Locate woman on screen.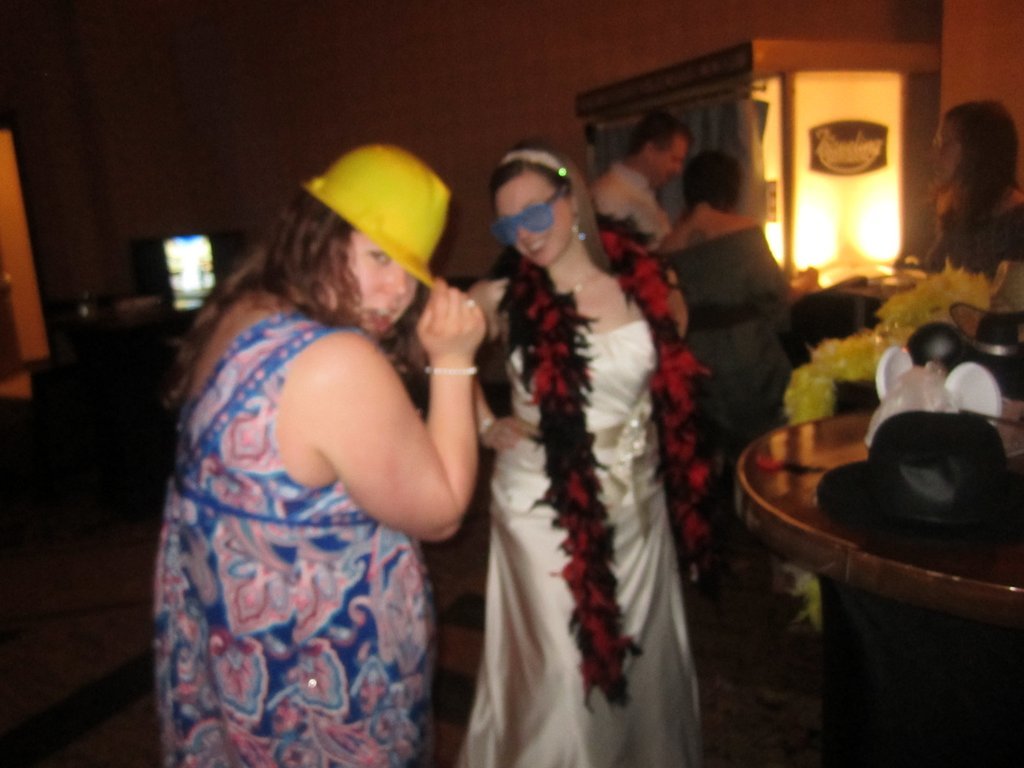
On screen at 465 107 701 767.
